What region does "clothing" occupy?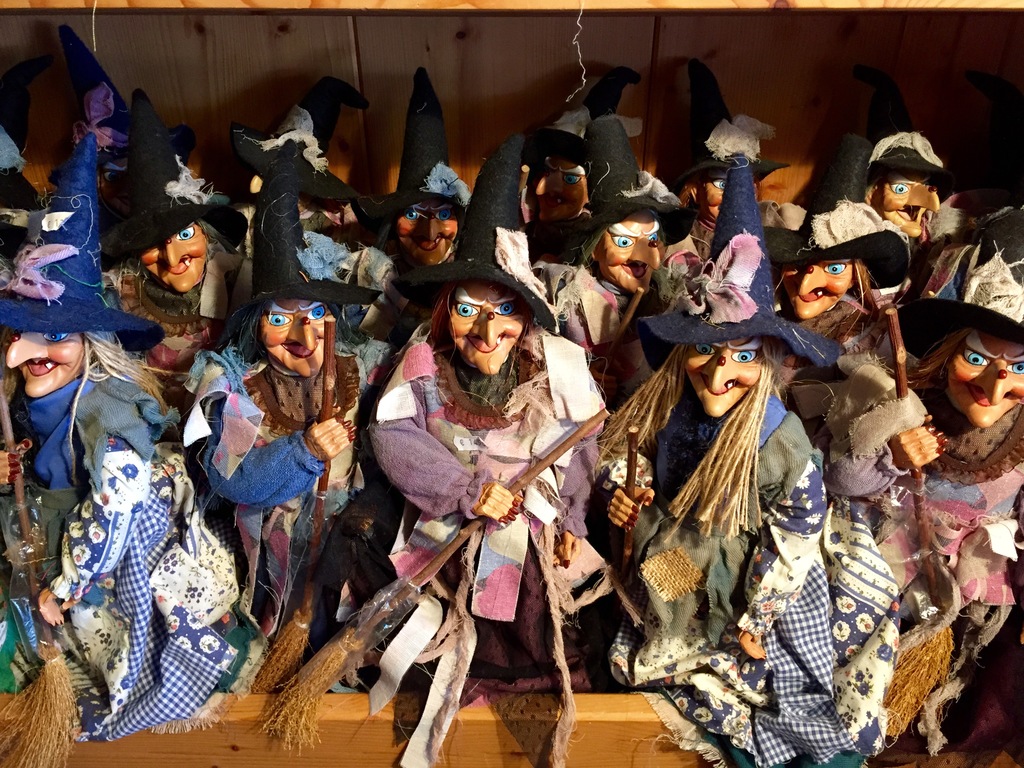
<bbox>601, 382, 854, 767</bbox>.
